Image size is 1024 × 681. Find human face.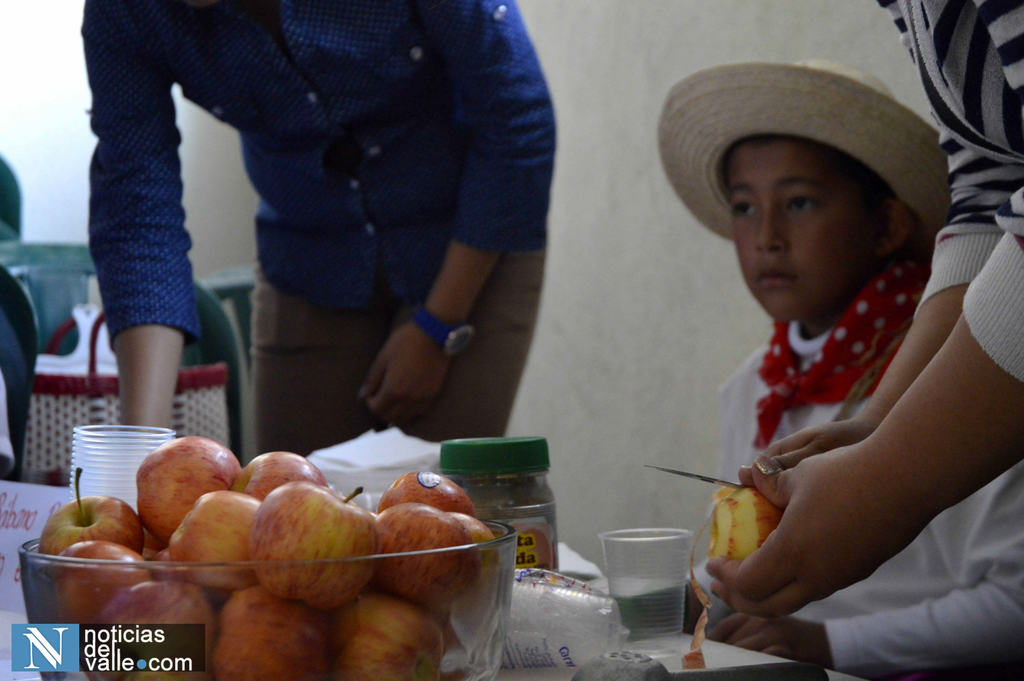
crop(725, 138, 872, 322).
